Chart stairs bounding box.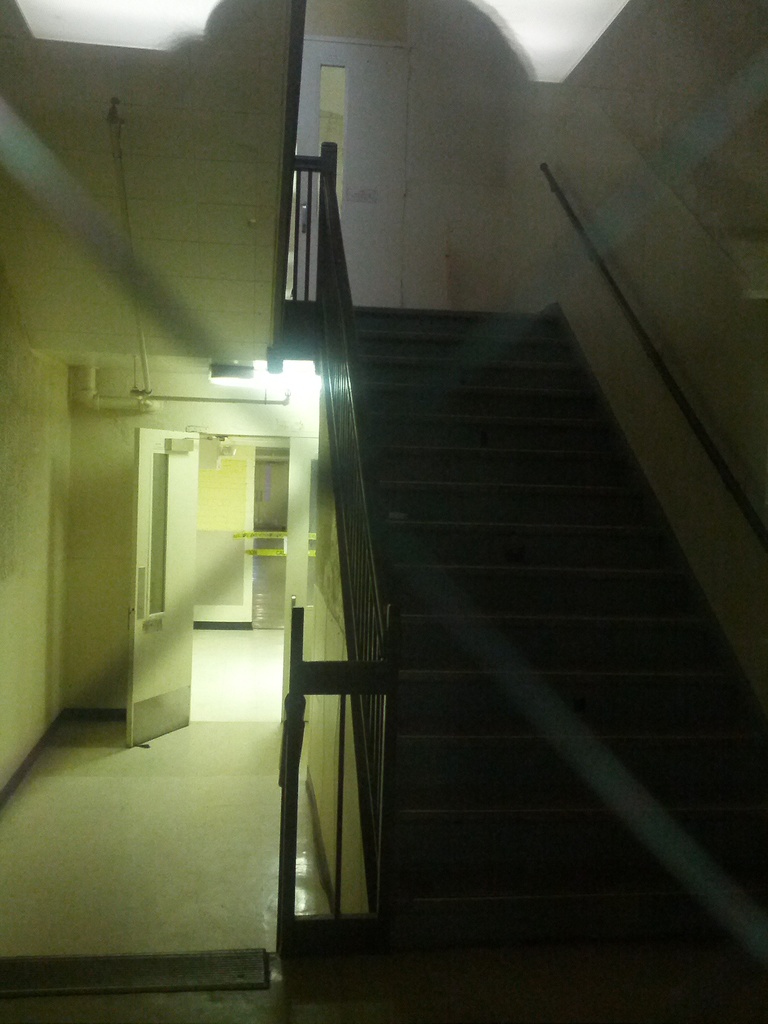
Charted: 346/298/747/951.
